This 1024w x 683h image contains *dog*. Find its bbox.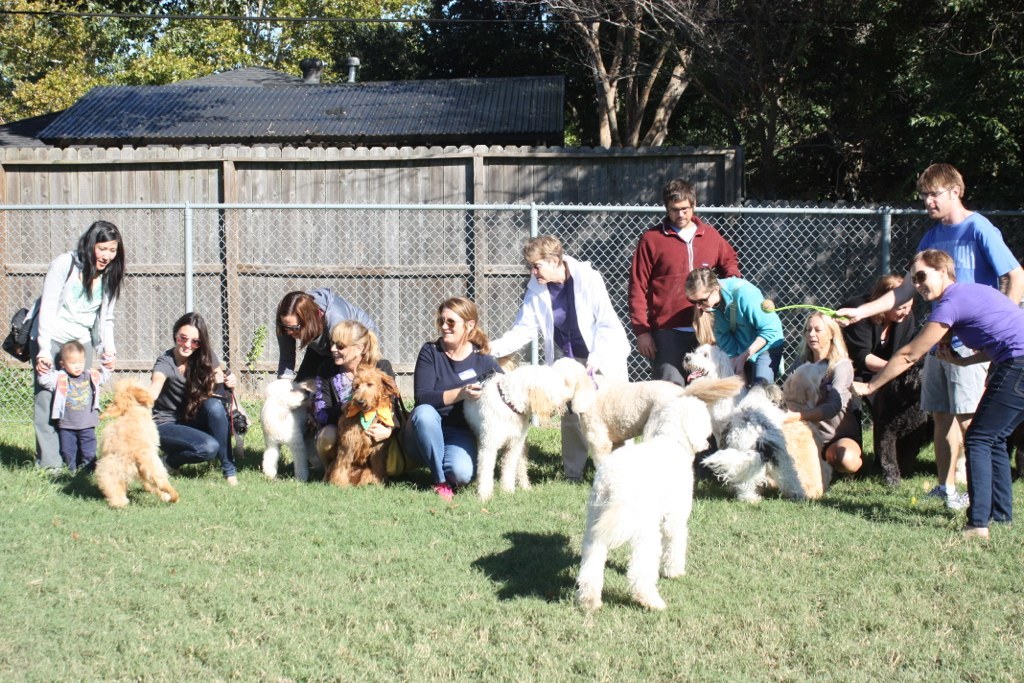
bbox=(738, 384, 833, 498).
